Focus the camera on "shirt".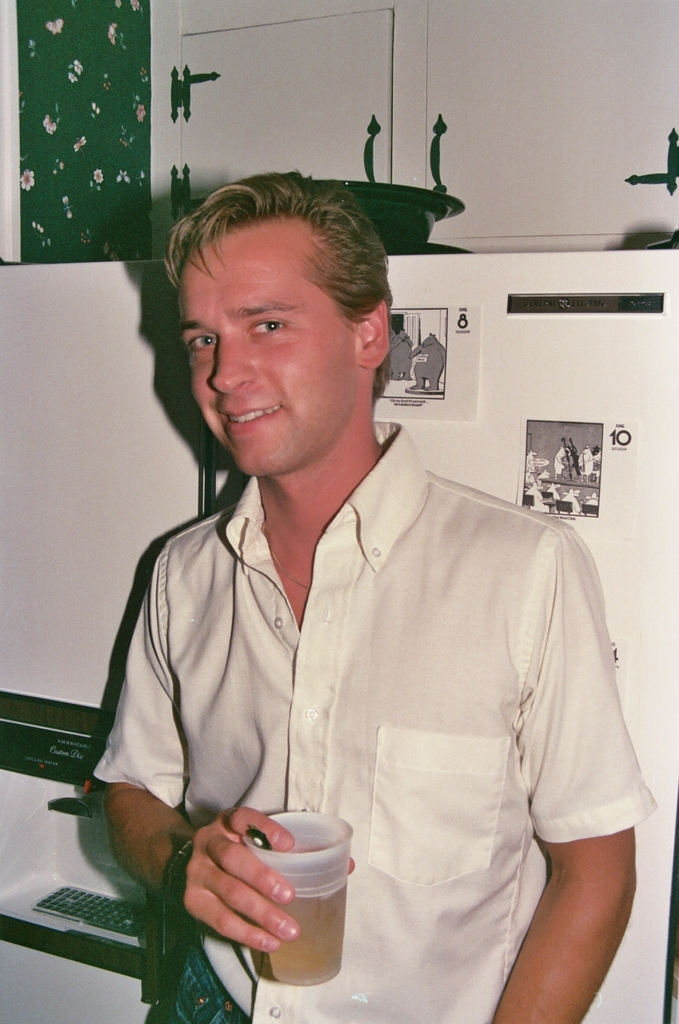
Focus region: crop(110, 331, 627, 961).
